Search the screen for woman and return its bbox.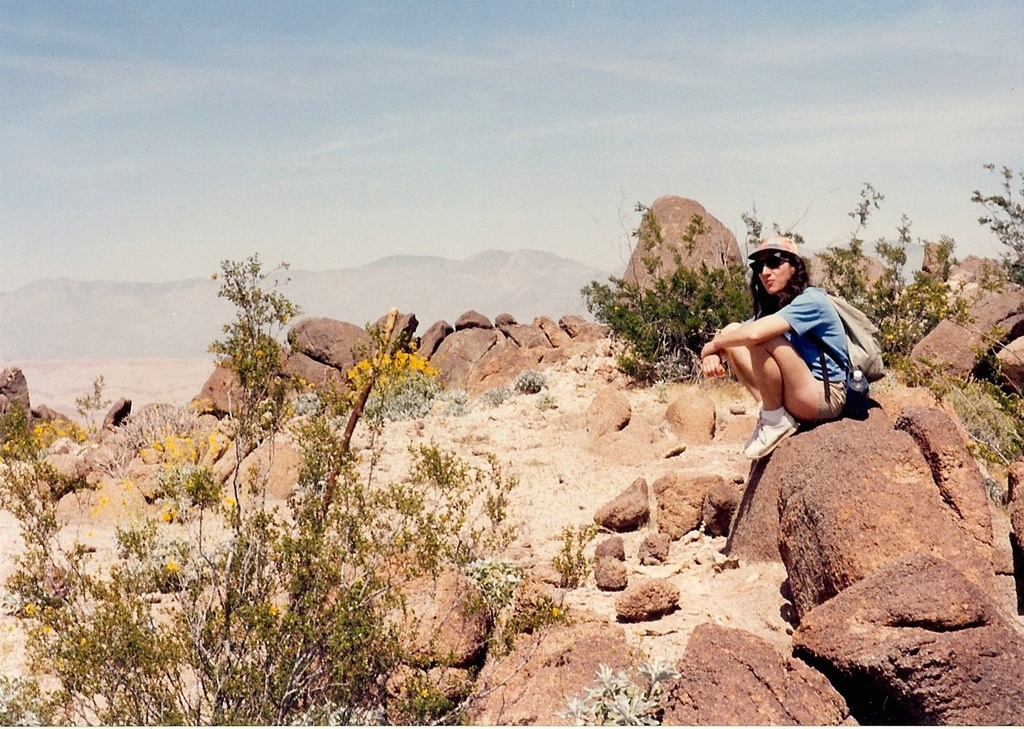
Found: BBox(692, 230, 857, 458).
